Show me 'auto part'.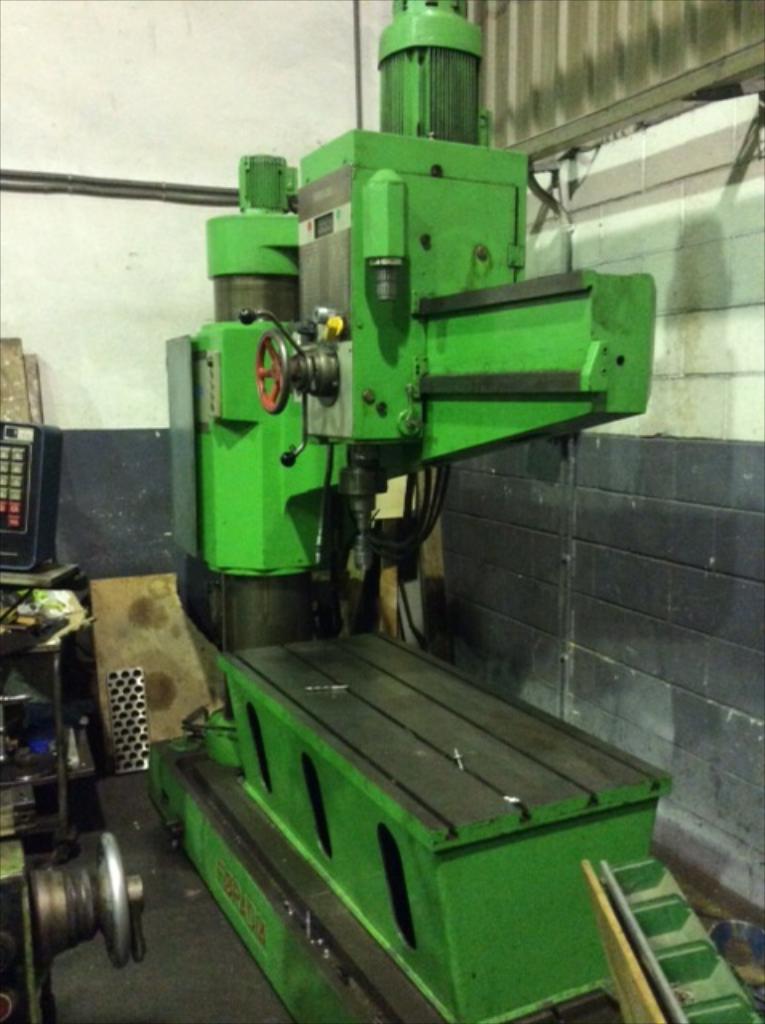
'auto part' is here: 26:827:149:973.
